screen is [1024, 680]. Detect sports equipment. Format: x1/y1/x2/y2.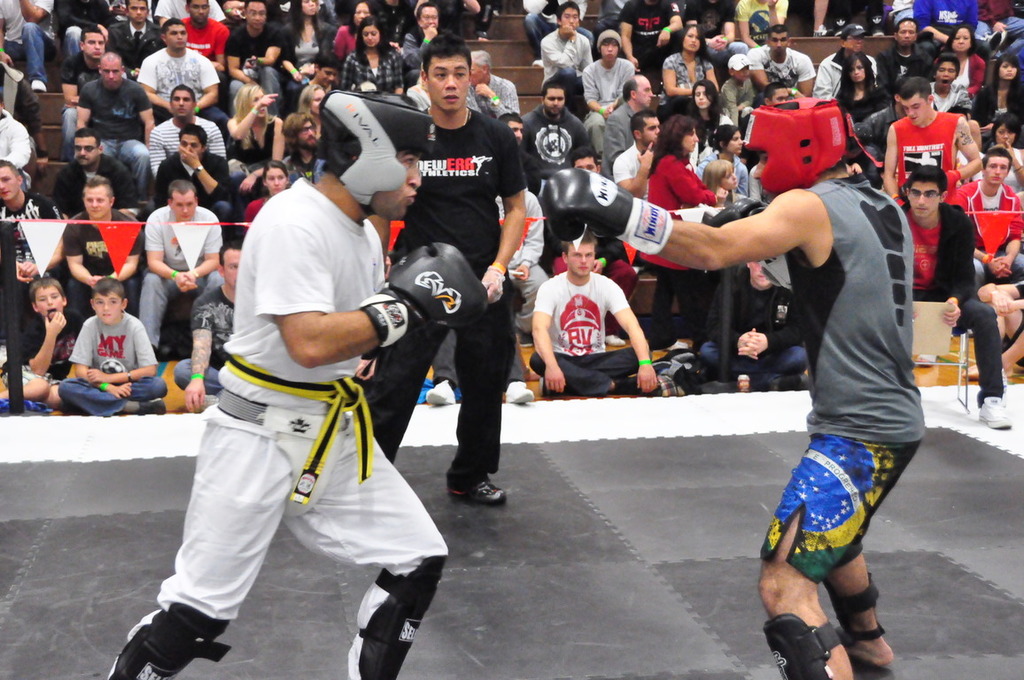
755/609/850/679.
